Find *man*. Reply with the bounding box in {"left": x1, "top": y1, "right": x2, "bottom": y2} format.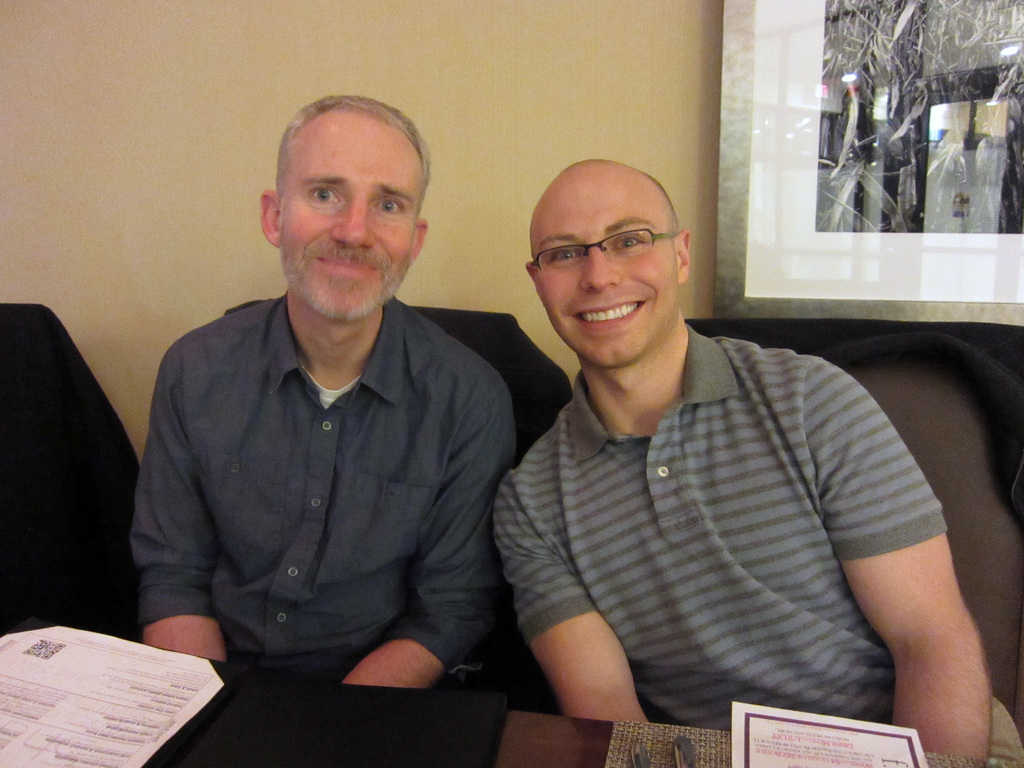
{"left": 492, "top": 156, "right": 1023, "bottom": 764}.
